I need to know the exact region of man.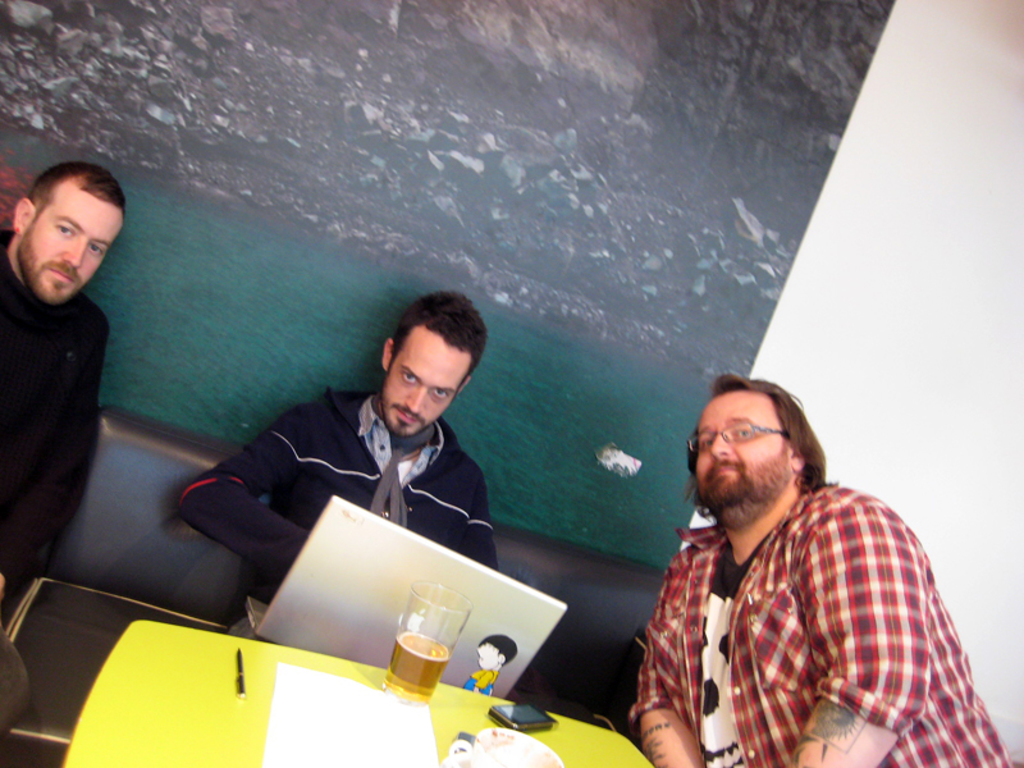
Region: 0 161 127 625.
